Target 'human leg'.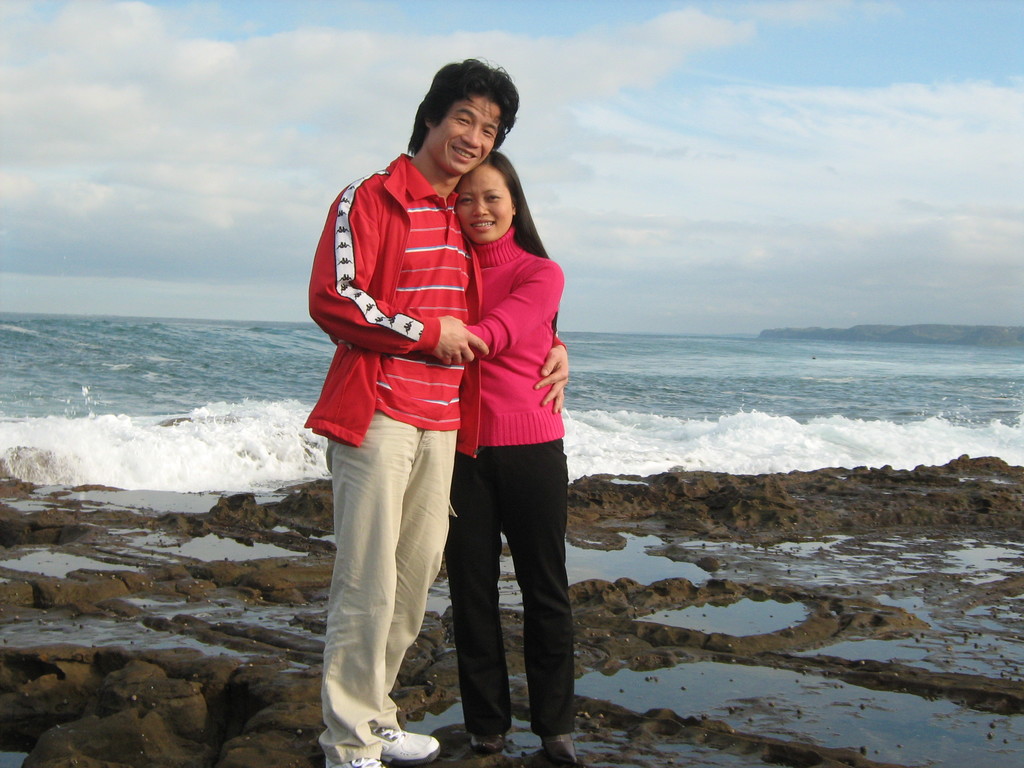
Target region: [left=397, top=406, right=445, bottom=760].
